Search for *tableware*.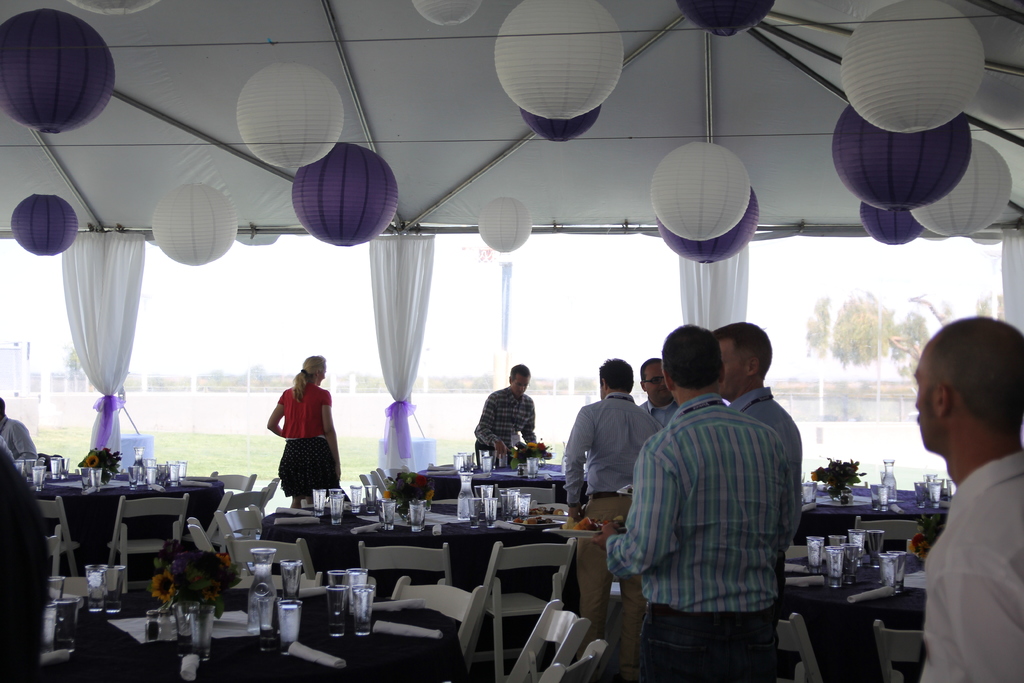
Found at rect(140, 609, 159, 649).
